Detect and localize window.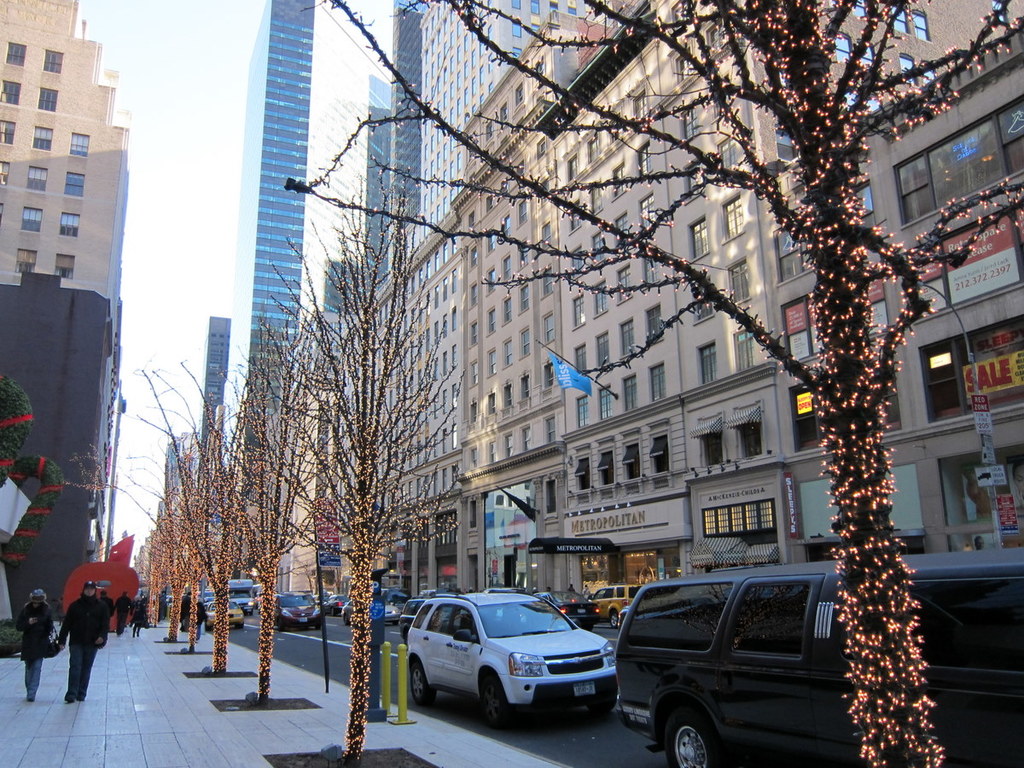
Localized at x1=891 y1=1 x2=910 y2=32.
